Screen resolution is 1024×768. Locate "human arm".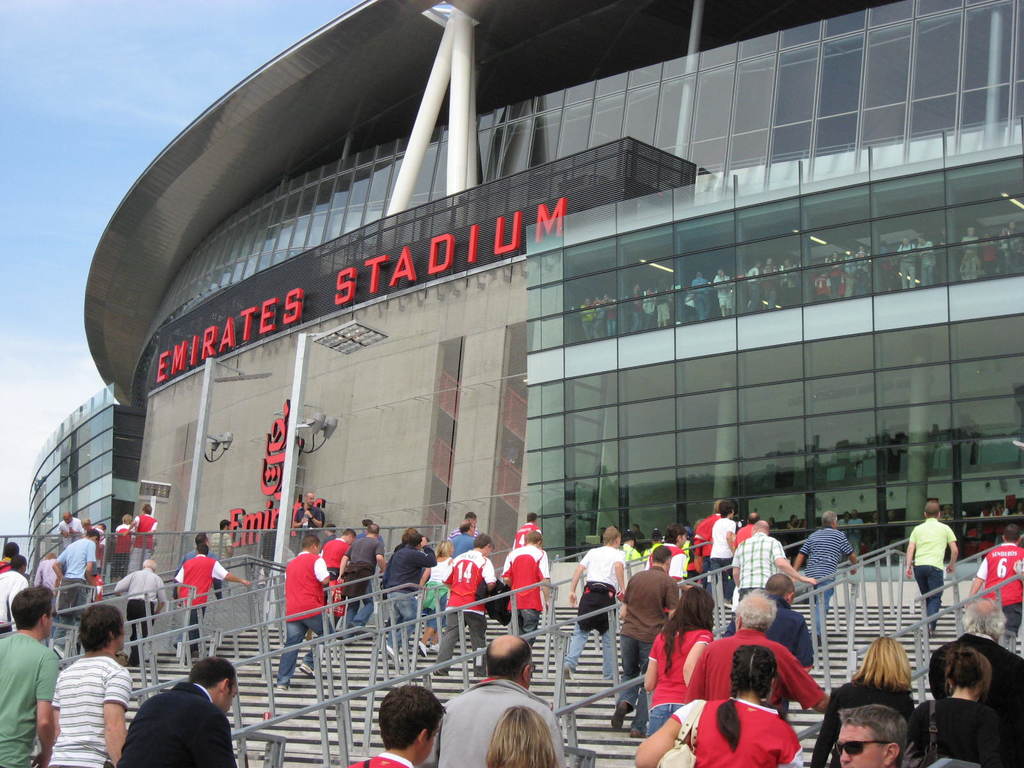
crop(943, 524, 962, 578).
